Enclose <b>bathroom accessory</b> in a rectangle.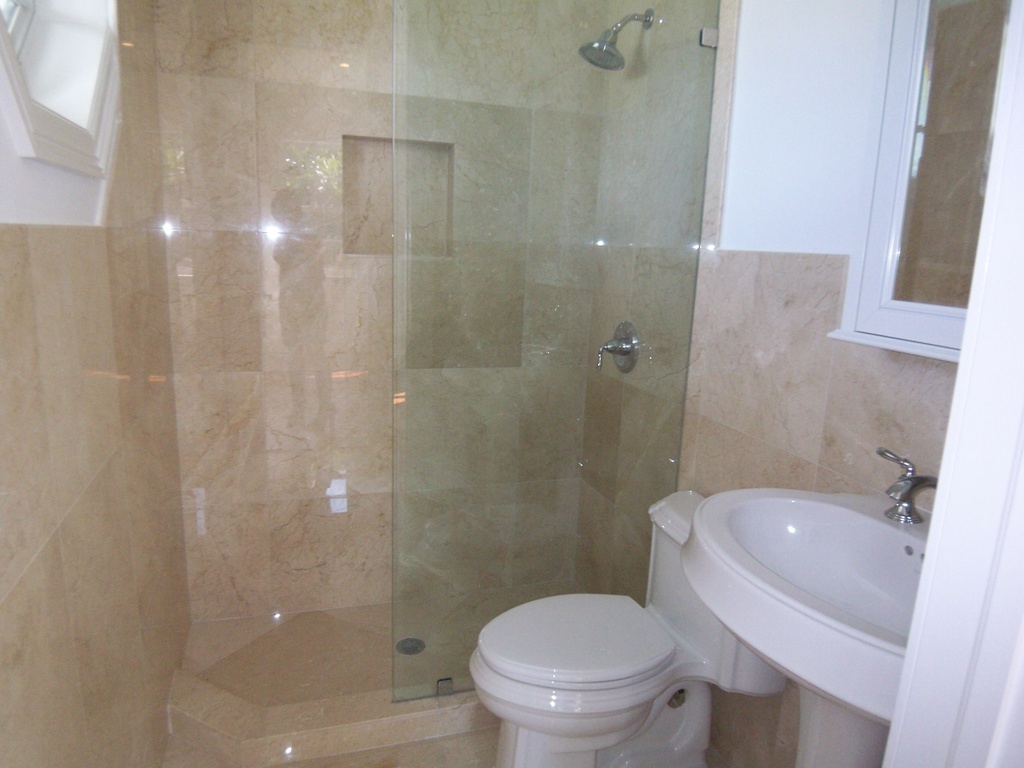
l=873, t=445, r=940, b=522.
